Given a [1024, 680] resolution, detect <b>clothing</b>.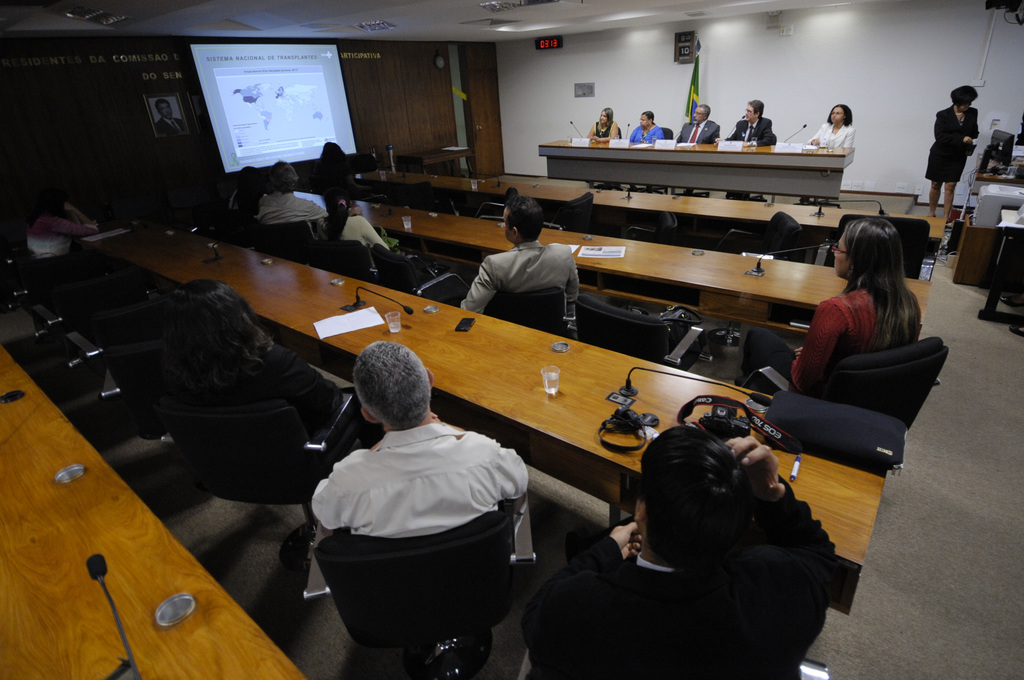
pyautogui.locateOnScreen(461, 242, 582, 336).
